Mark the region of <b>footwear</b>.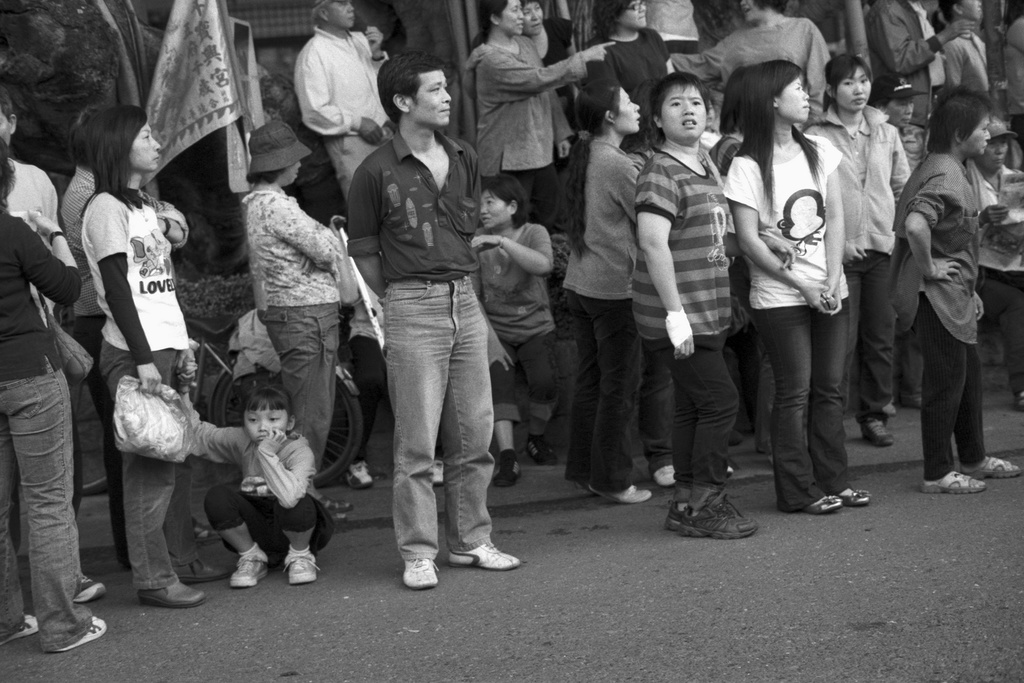
Region: box=[920, 472, 990, 493].
